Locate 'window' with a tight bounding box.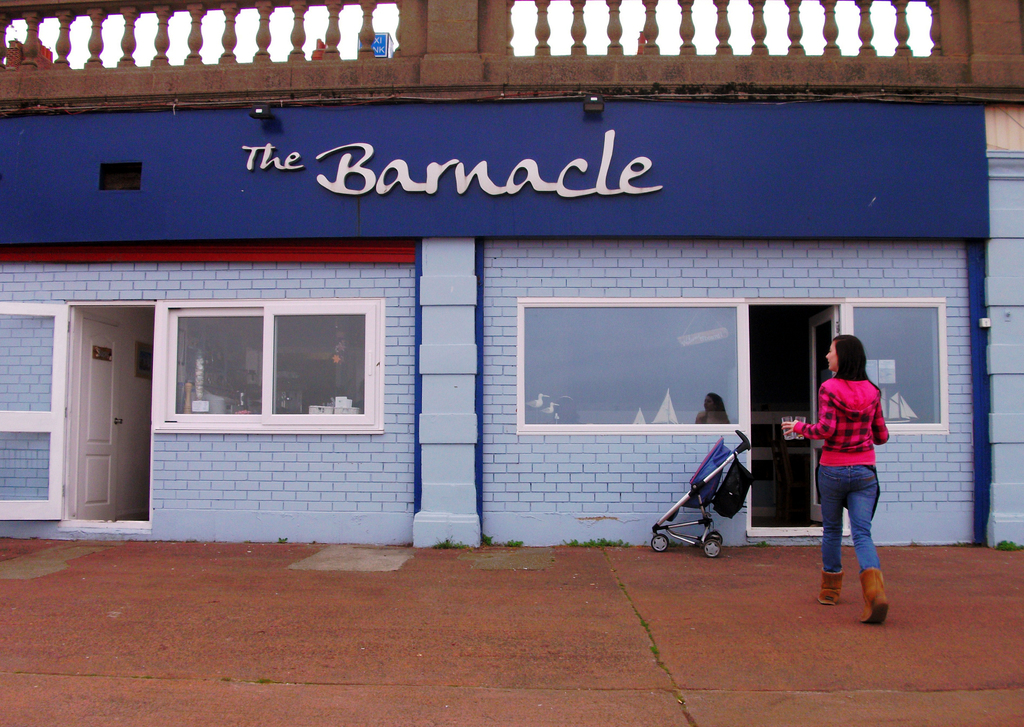
{"x1": 140, "y1": 296, "x2": 381, "y2": 436}.
